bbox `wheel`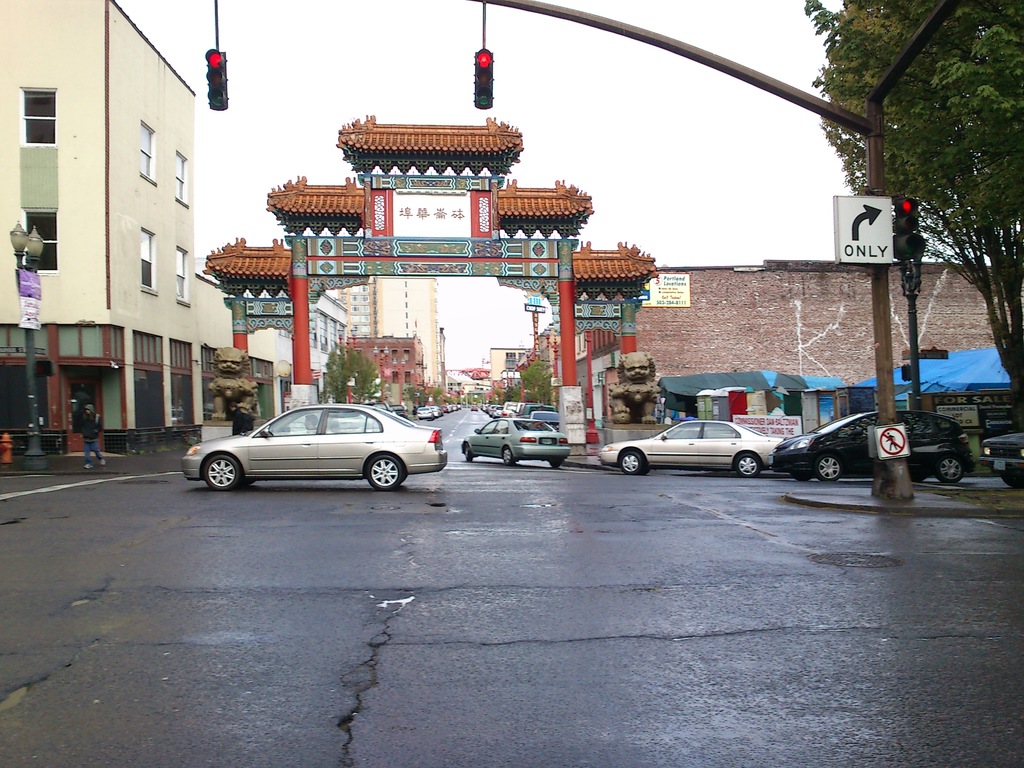
[620, 447, 641, 480]
